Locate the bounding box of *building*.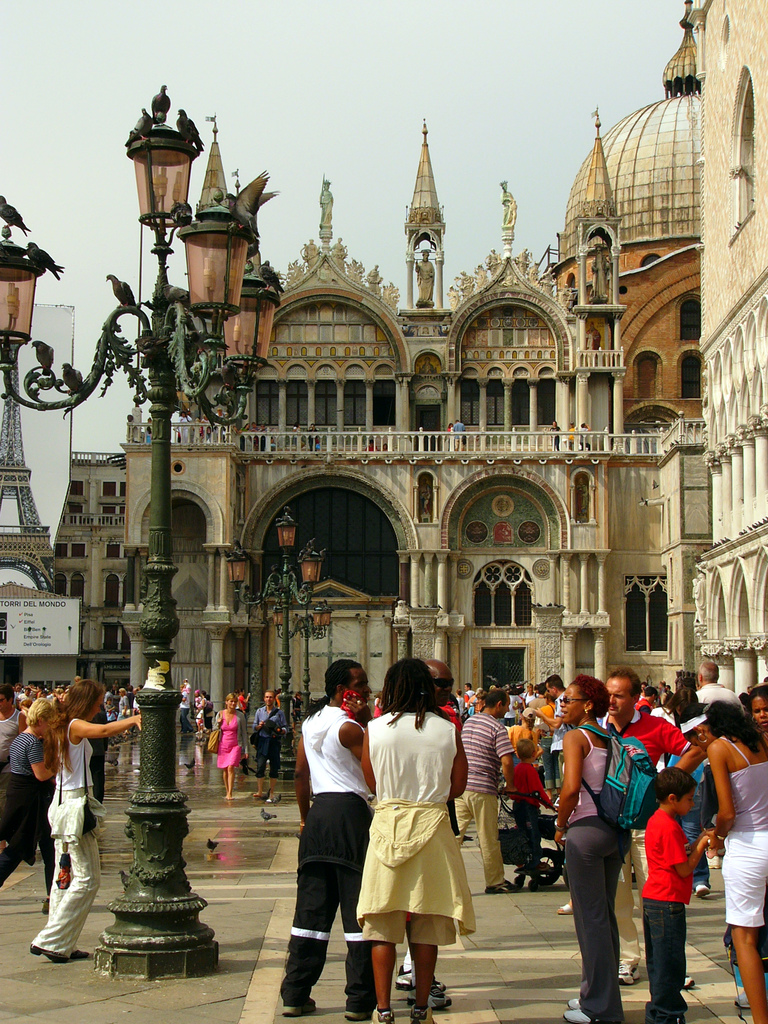
Bounding box: {"left": 120, "top": 0, "right": 715, "bottom": 764}.
